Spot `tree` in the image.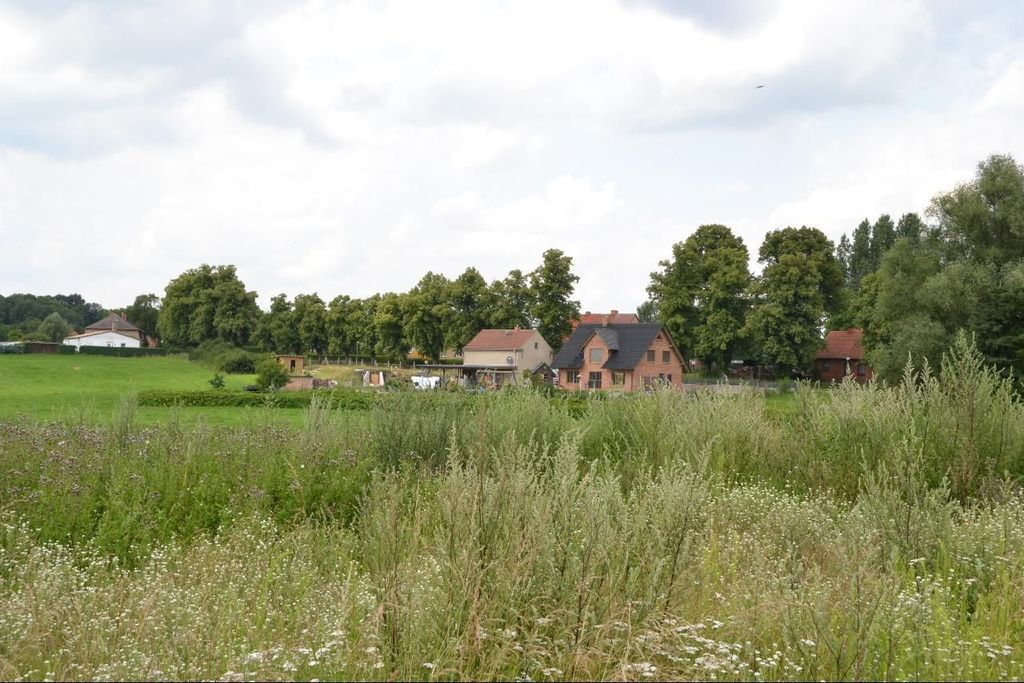
`tree` found at bbox(125, 287, 150, 352).
